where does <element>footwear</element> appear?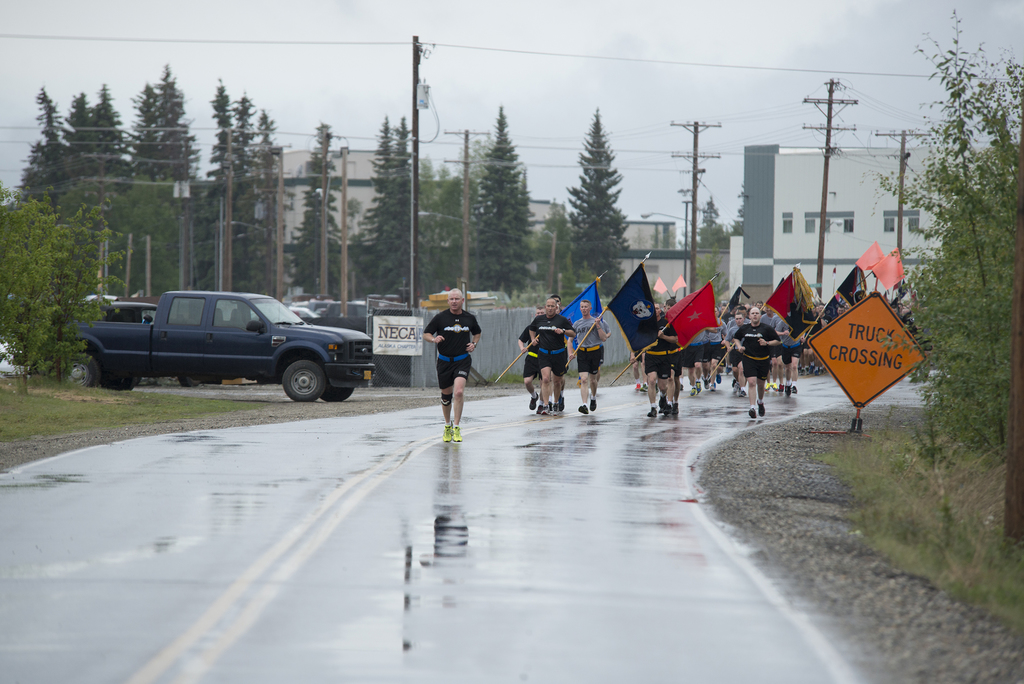
Appears at [left=732, top=382, right=739, bottom=393].
